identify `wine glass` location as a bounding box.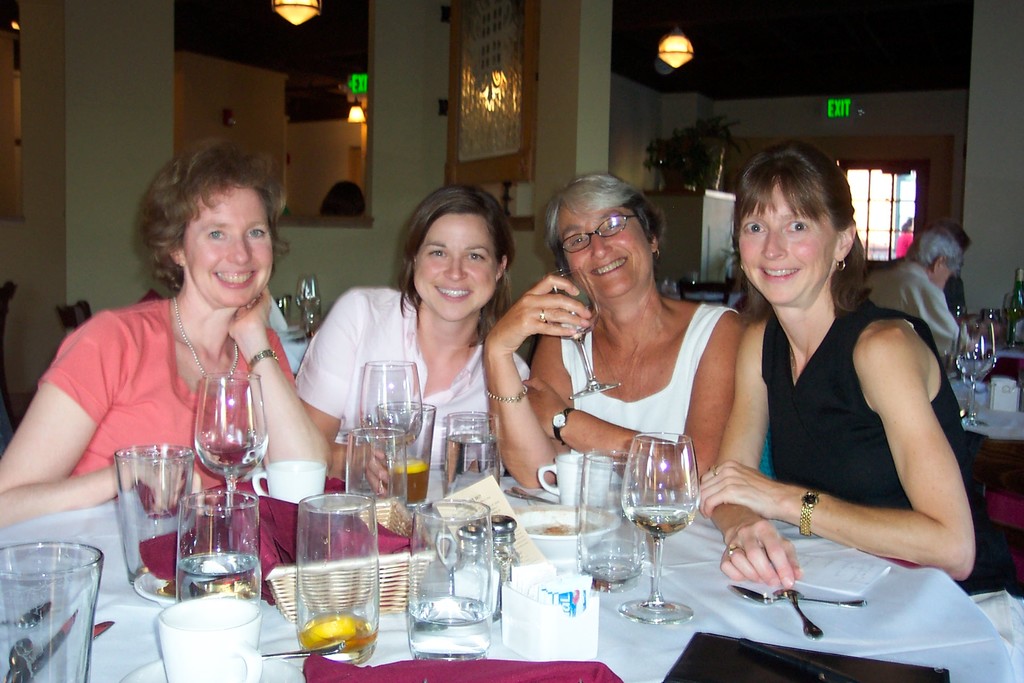
<box>189,369,266,552</box>.
